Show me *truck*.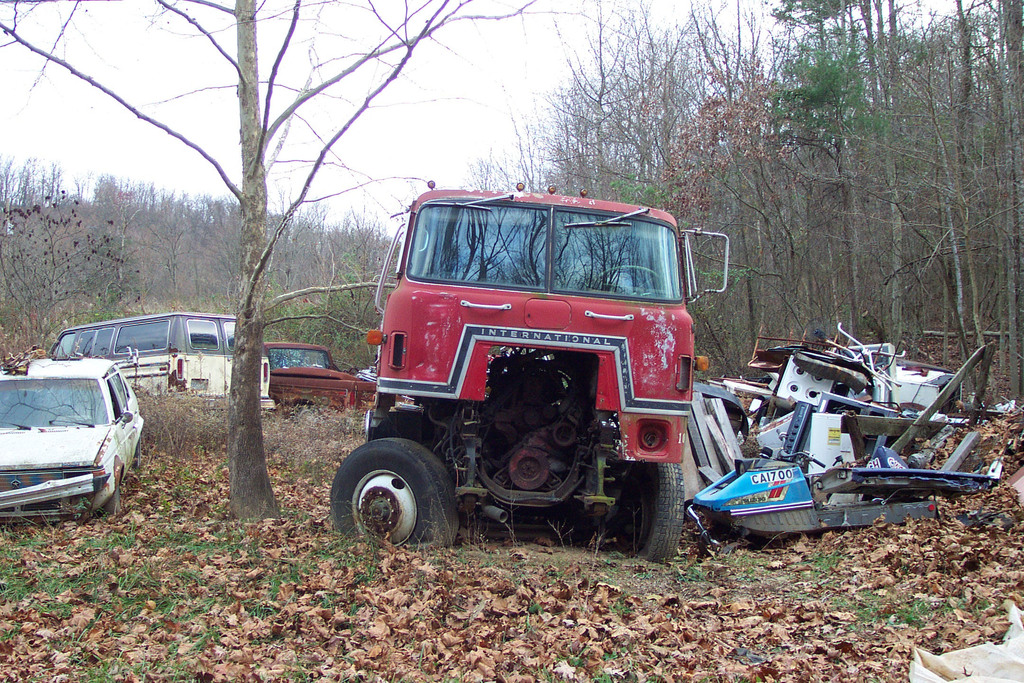
*truck* is here: 317, 189, 755, 556.
